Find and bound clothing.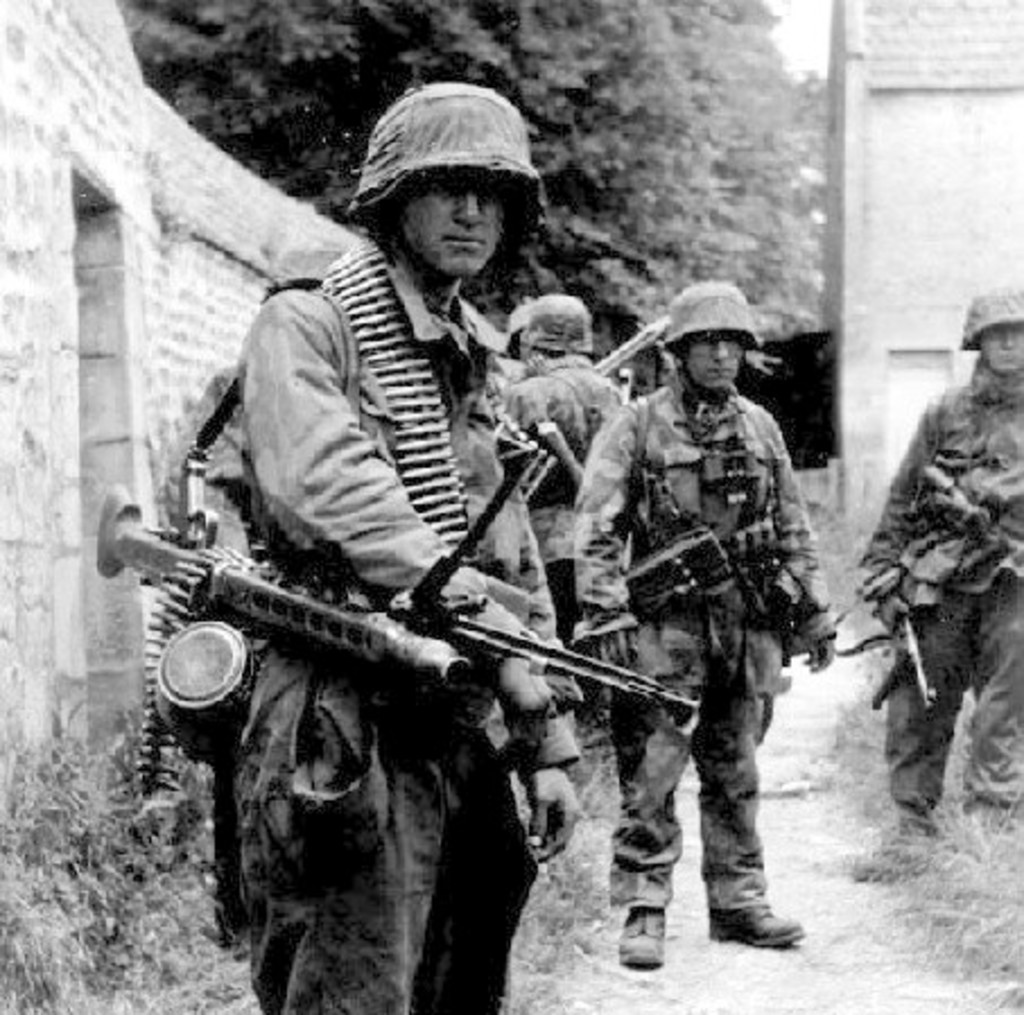
Bound: box=[583, 271, 830, 925].
